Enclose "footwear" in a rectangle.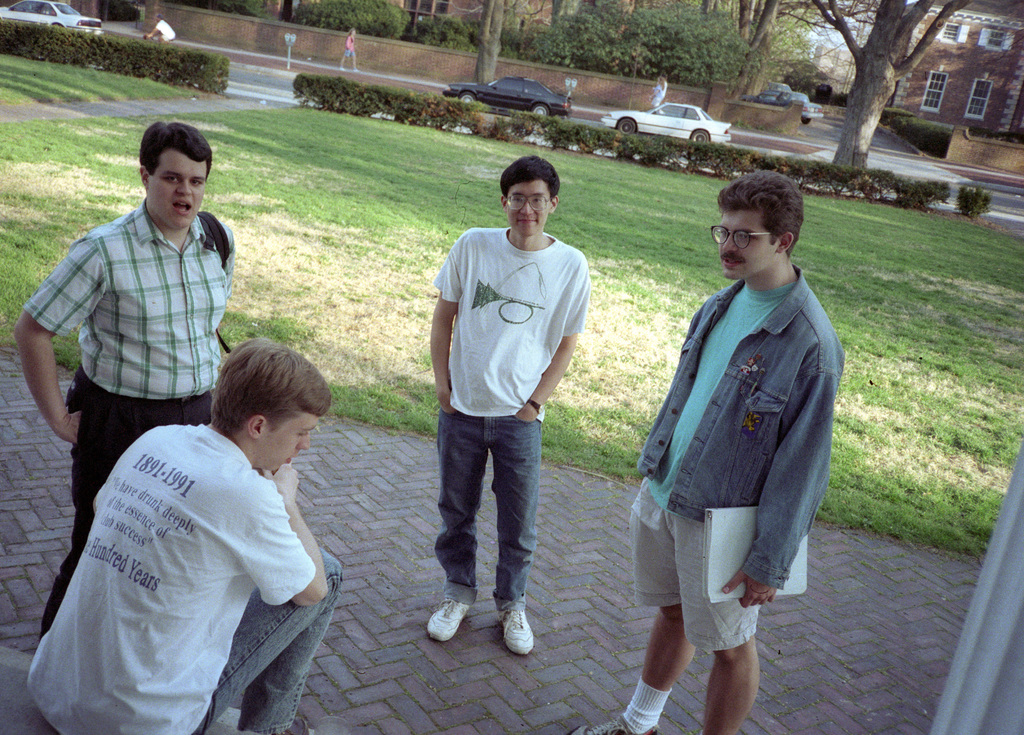
420:588:465:644.
